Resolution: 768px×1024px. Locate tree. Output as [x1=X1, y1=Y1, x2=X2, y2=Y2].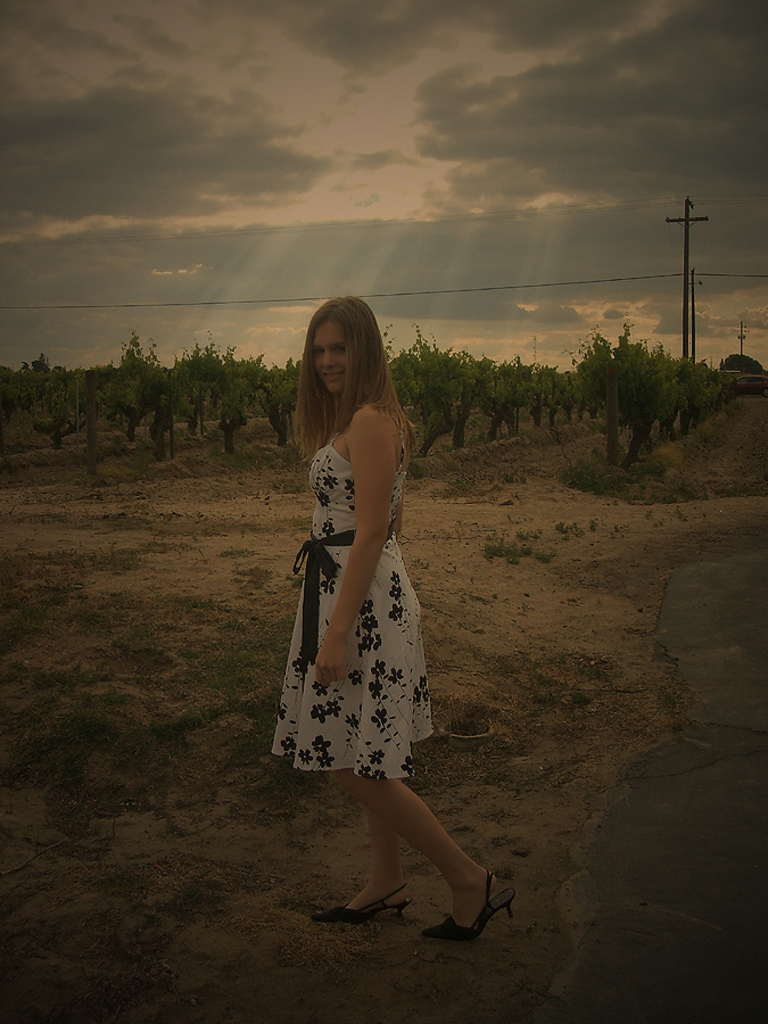
[x1=390, y1=317, x2=767, y2=472].
